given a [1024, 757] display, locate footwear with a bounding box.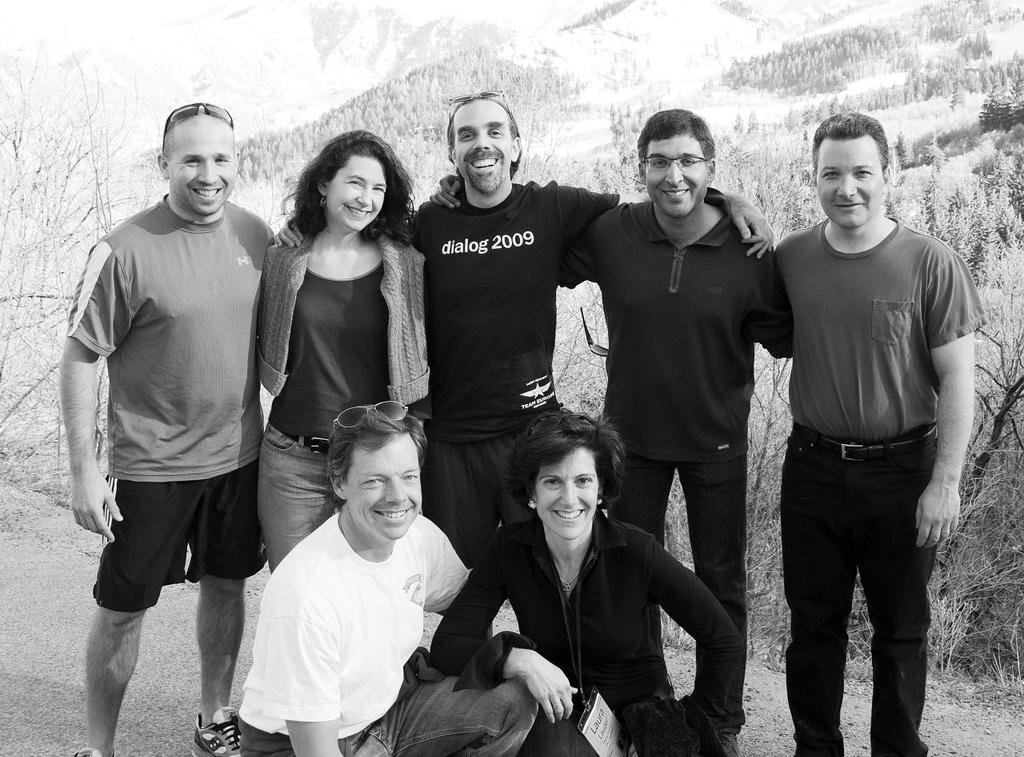
Located: x1=194 y1=707 x2=244 y2=756.
